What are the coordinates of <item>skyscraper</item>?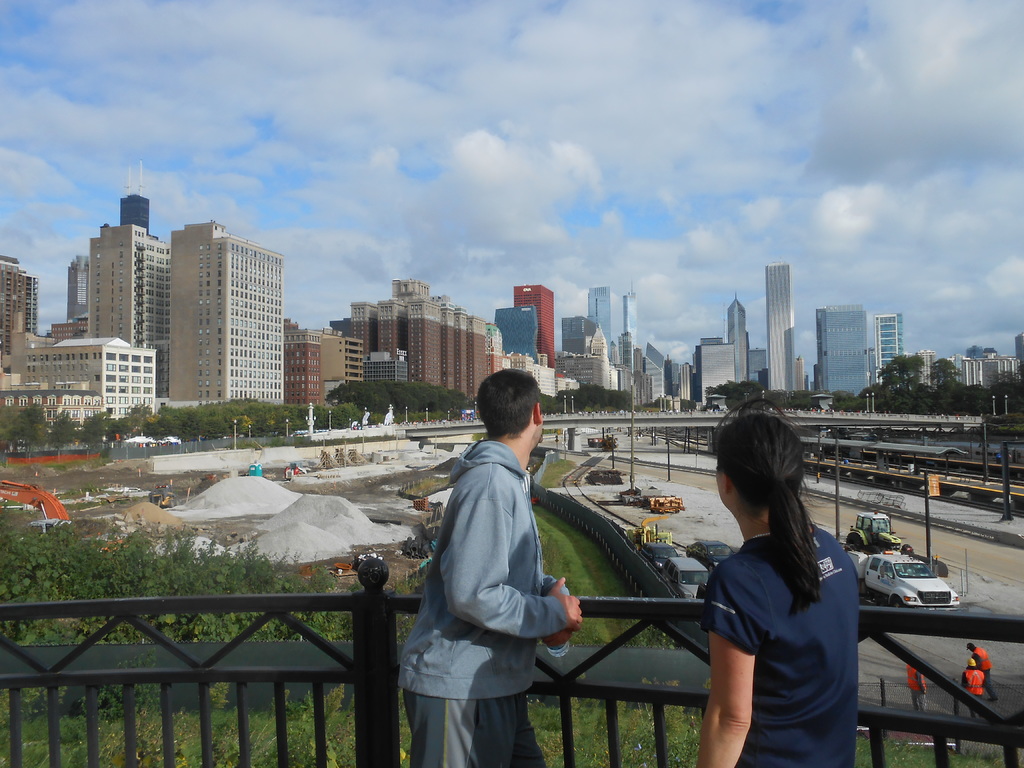
(left=875, top=311, right=900, bottom=378).
